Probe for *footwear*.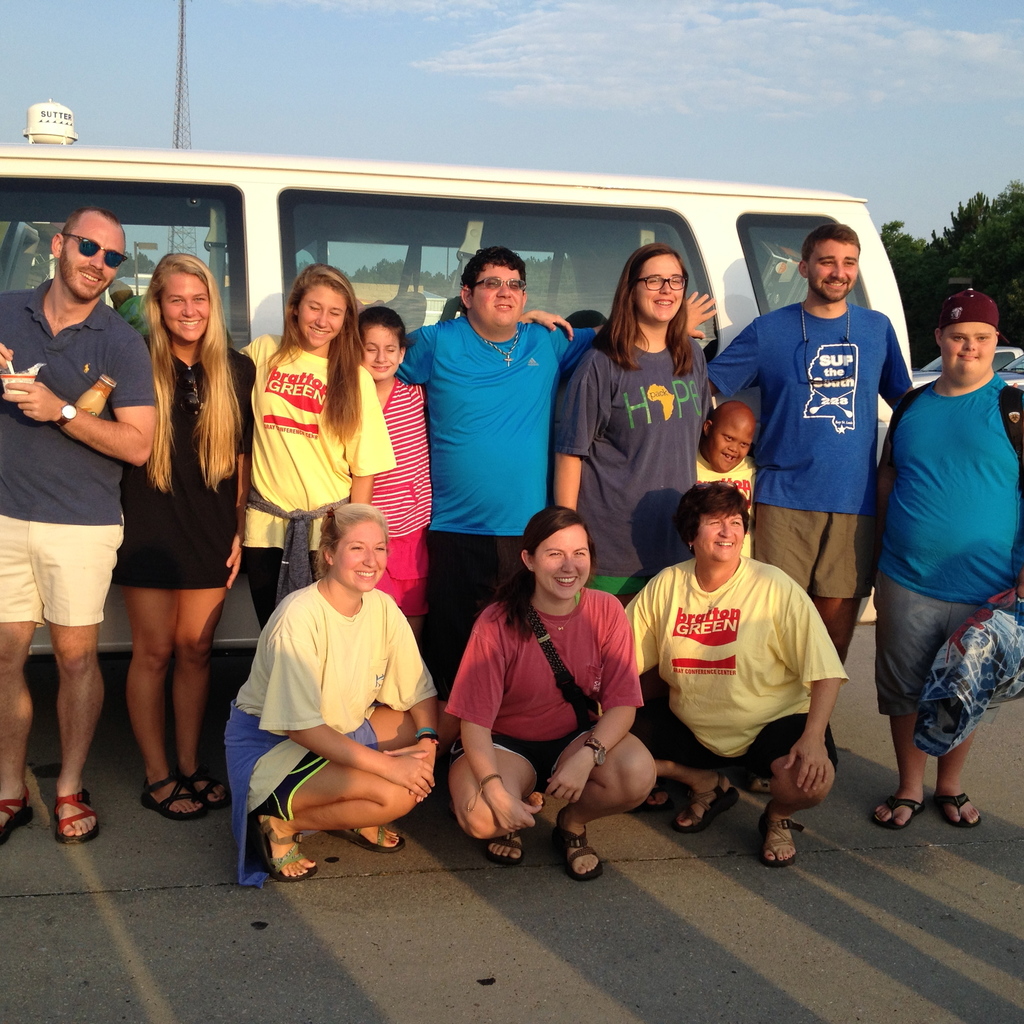
Probe result: bbox=[256, 814, 319, 880].
